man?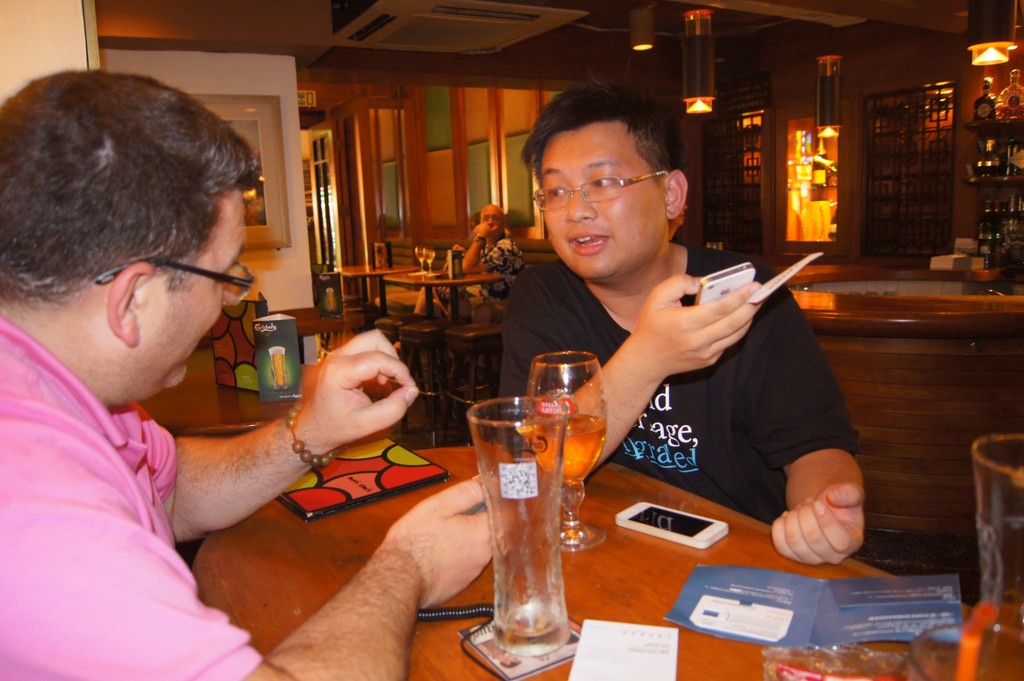
{"x1": 418, "y1": 203, "x2": 528, "y2": 307}
